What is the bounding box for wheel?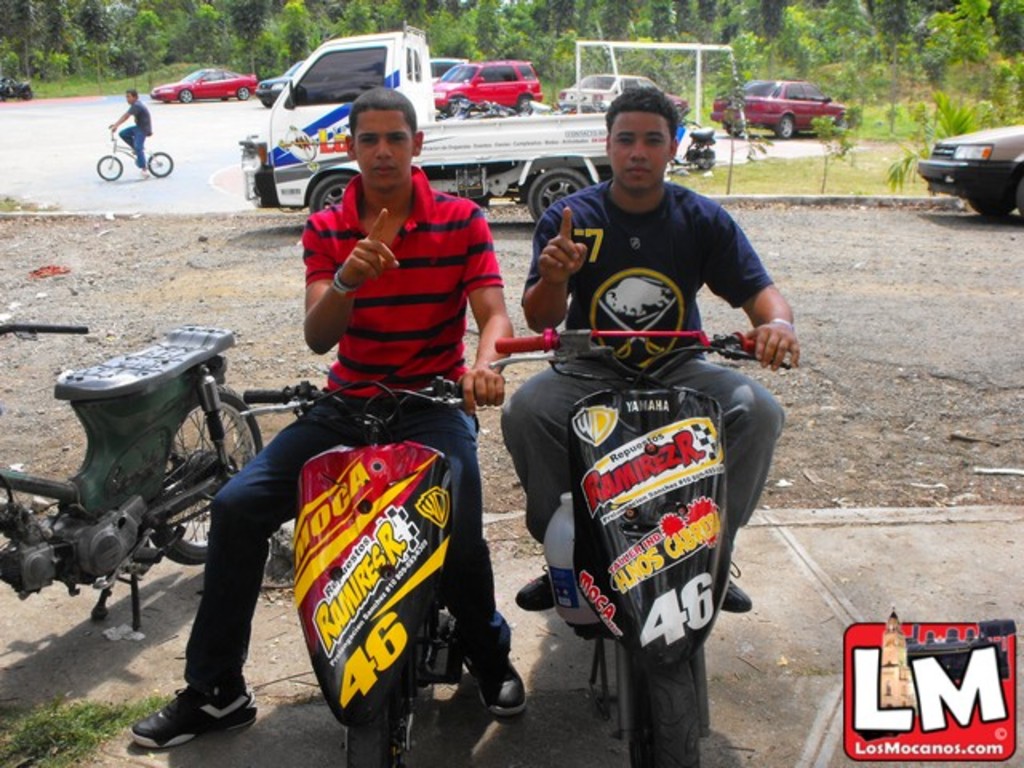
x1=178 y1=88 x2=189 y2=102.
